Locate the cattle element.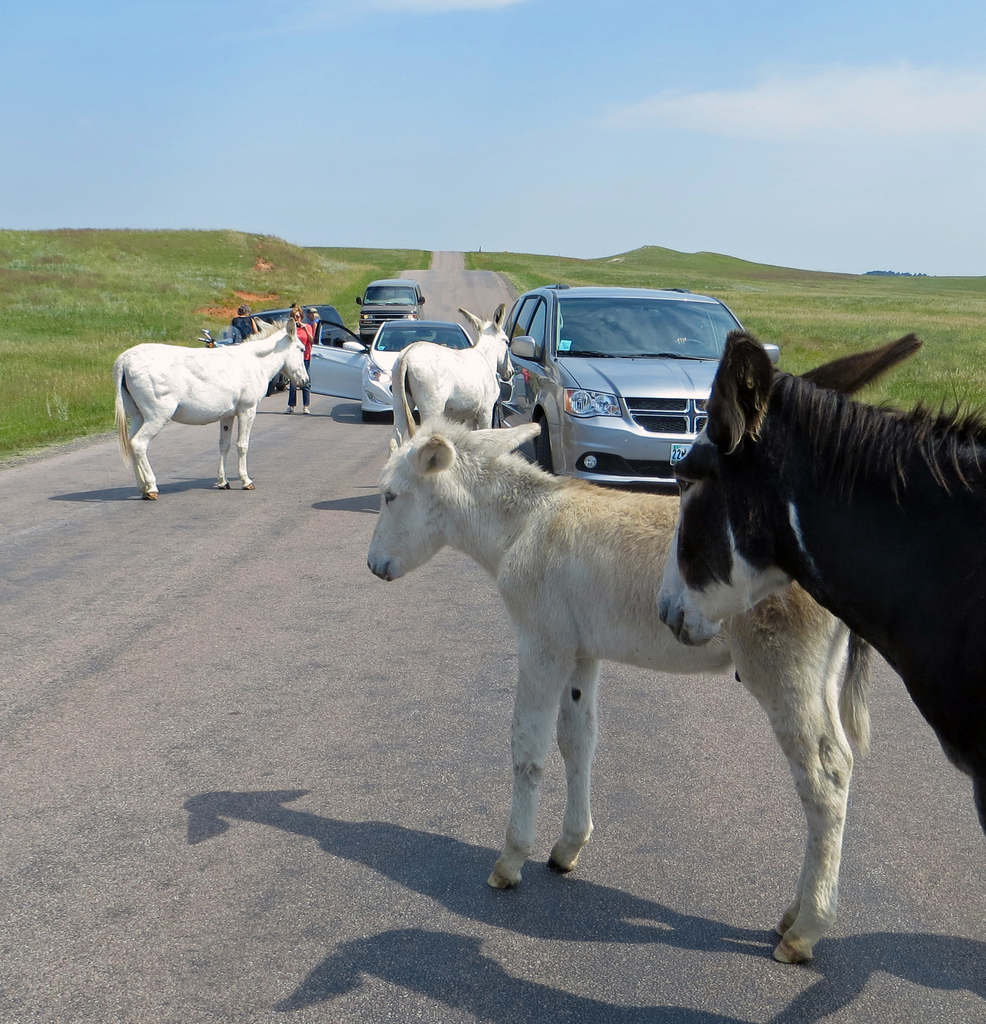
Element bbox: (107,317,308,502).
